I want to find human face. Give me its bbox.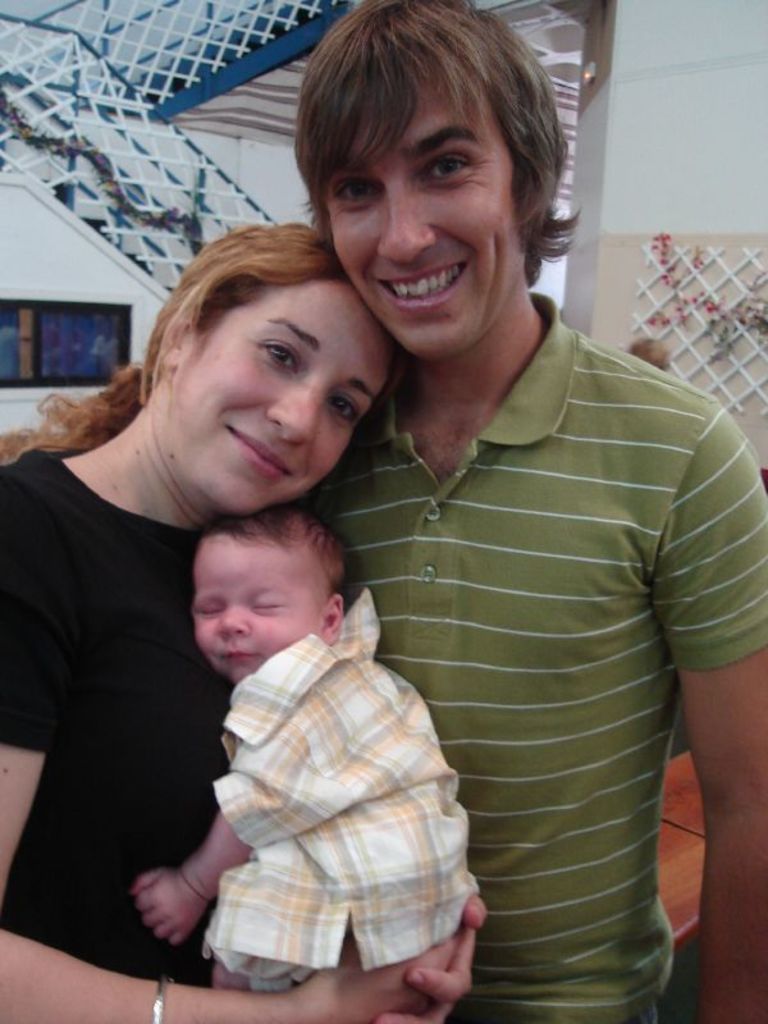
[x1=188, y1=539, x2=307, y2=677].
